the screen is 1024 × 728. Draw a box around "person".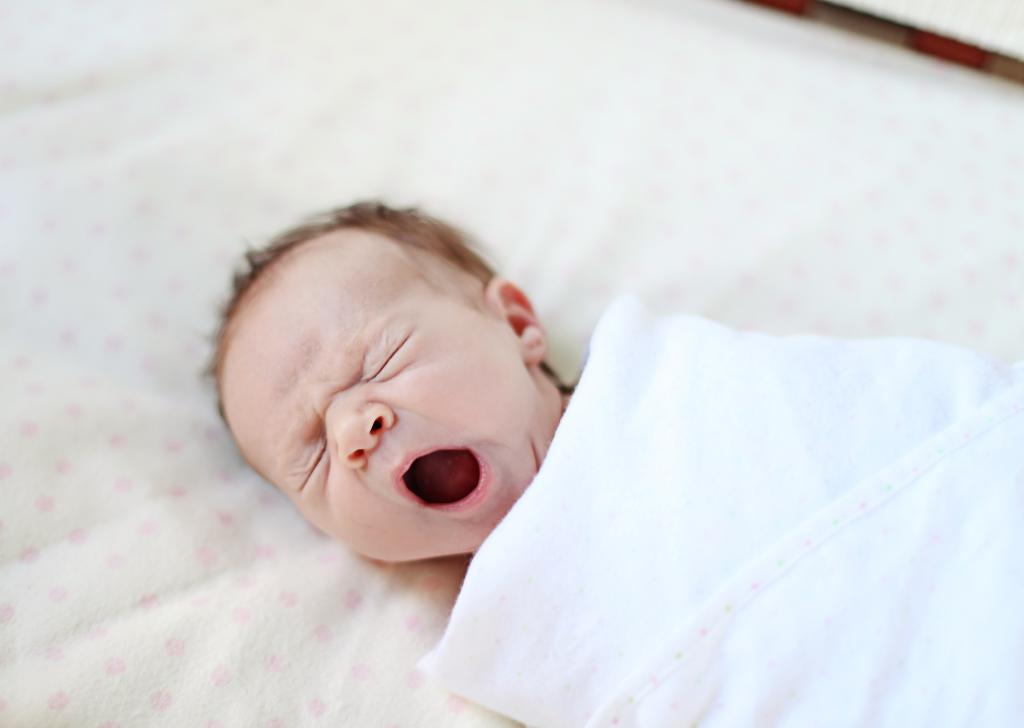
region(182, 185, 583, 573).
